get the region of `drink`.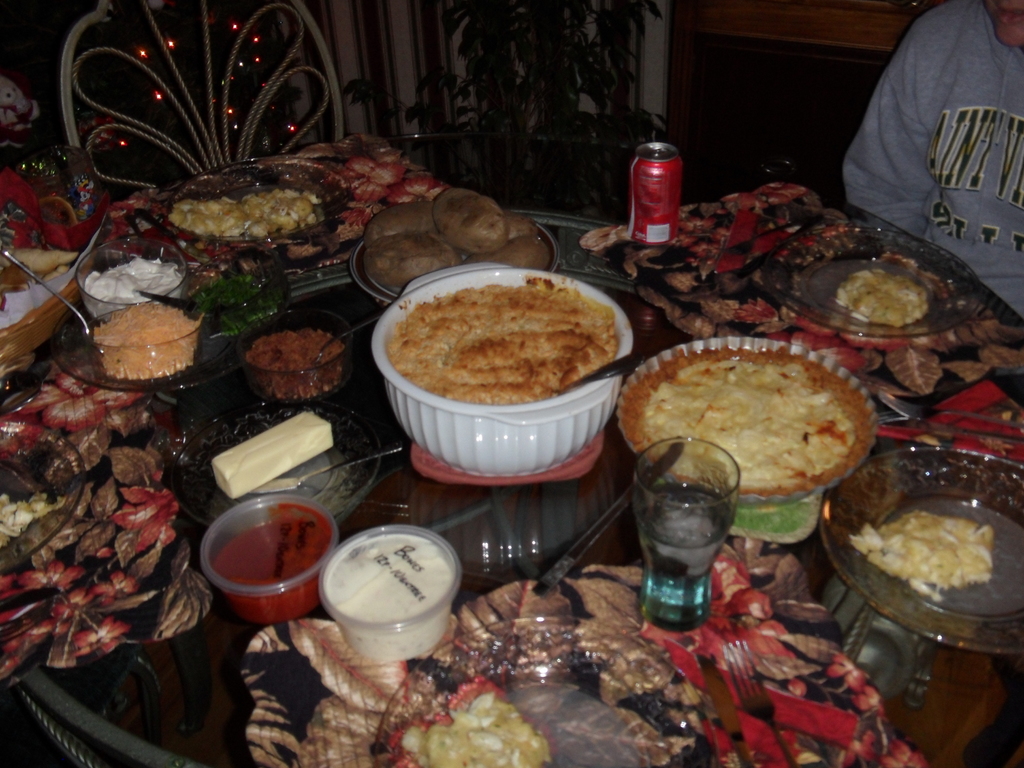
bbox=(636, 486, 730, 633).
